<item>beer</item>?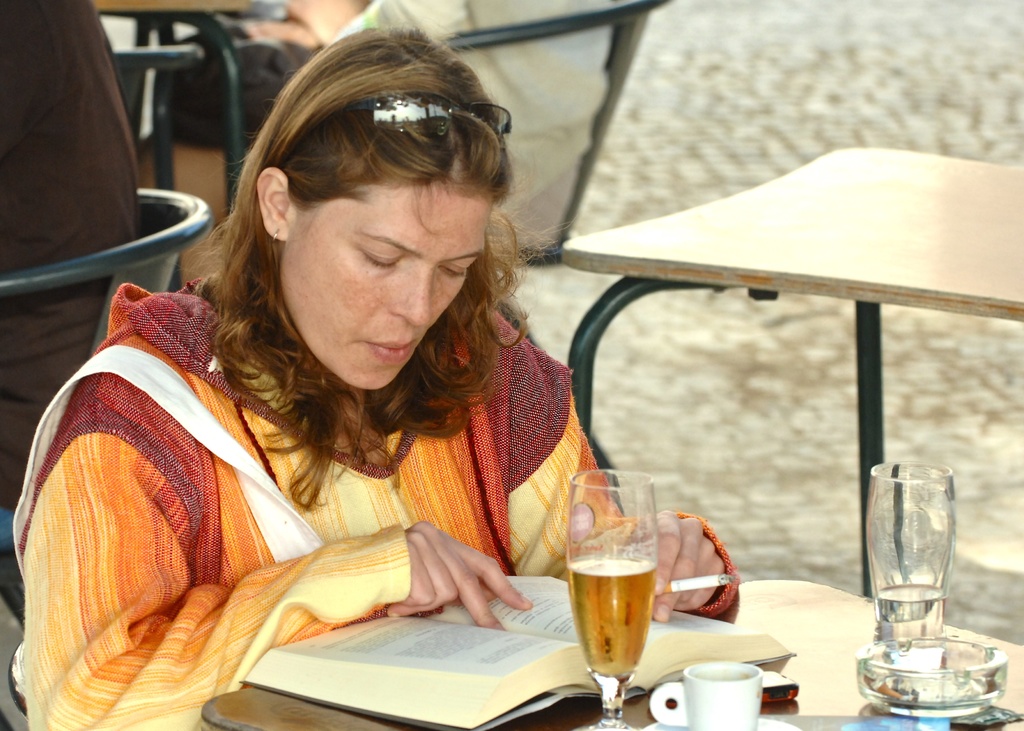
<region>566, 552, 660, 675</region>
